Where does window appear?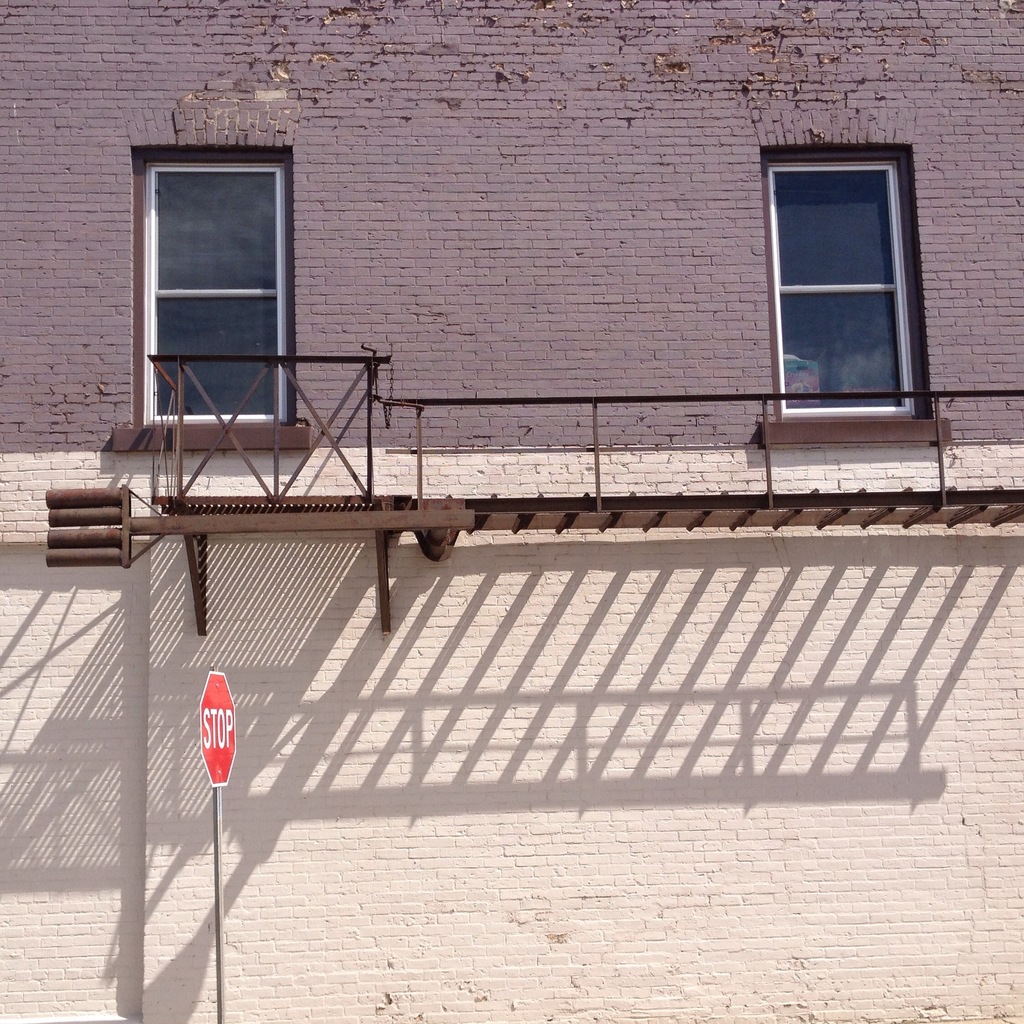
Appears at <region>111, 144, 314, 452</region>.
